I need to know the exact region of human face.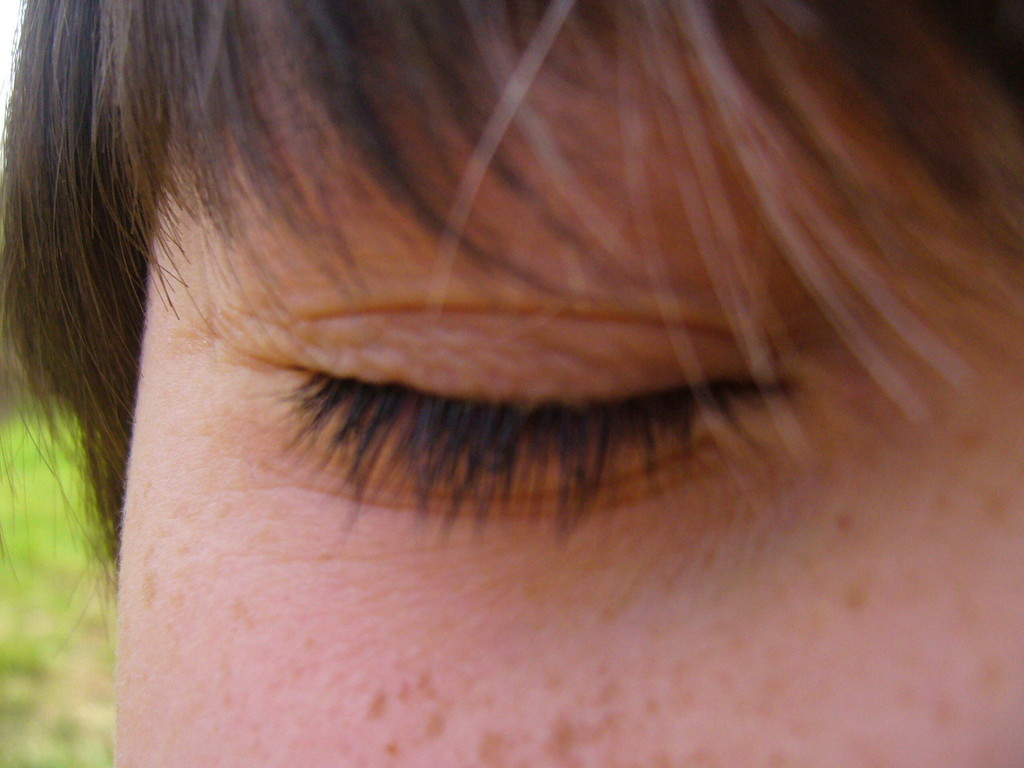
Region: region(116, 2, 1023, 767).
